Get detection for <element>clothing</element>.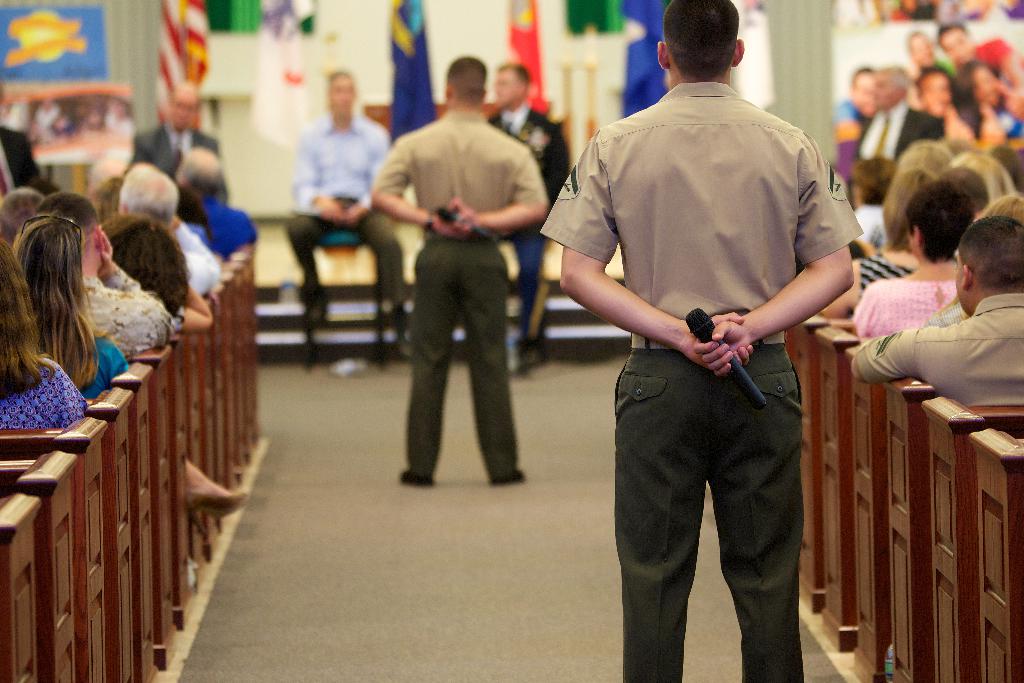
Detection: x1=571, y1=53, x2=852, y2=639.
